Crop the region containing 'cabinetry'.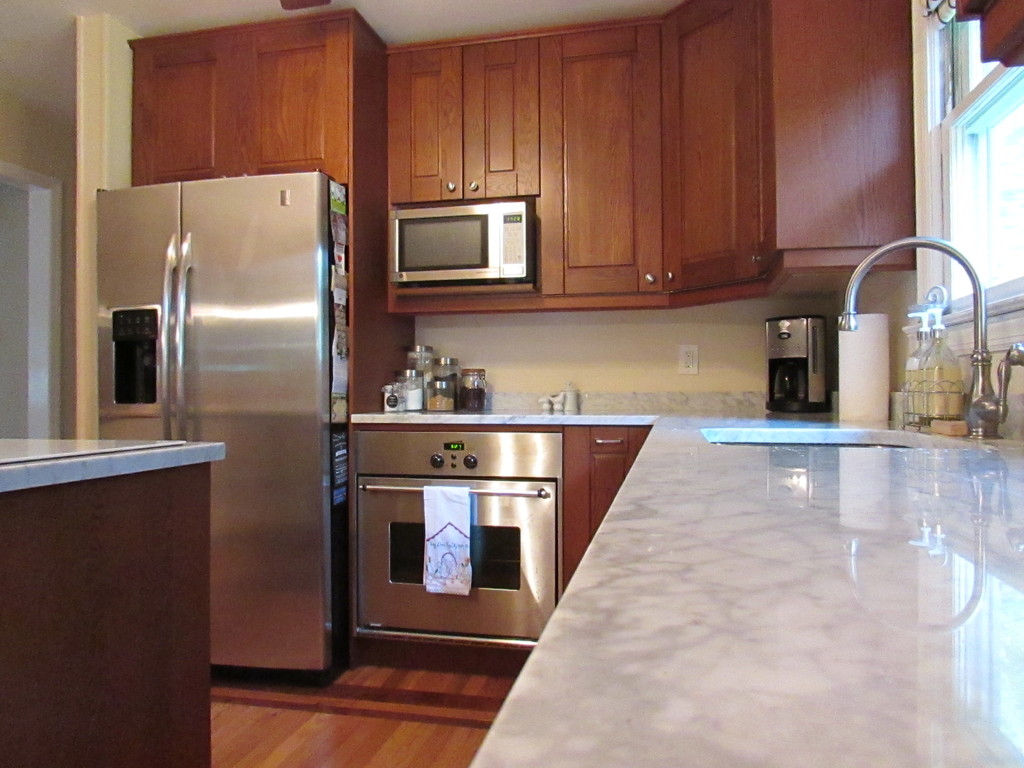
Crop region: Rect(378, 0, 908, 314).
